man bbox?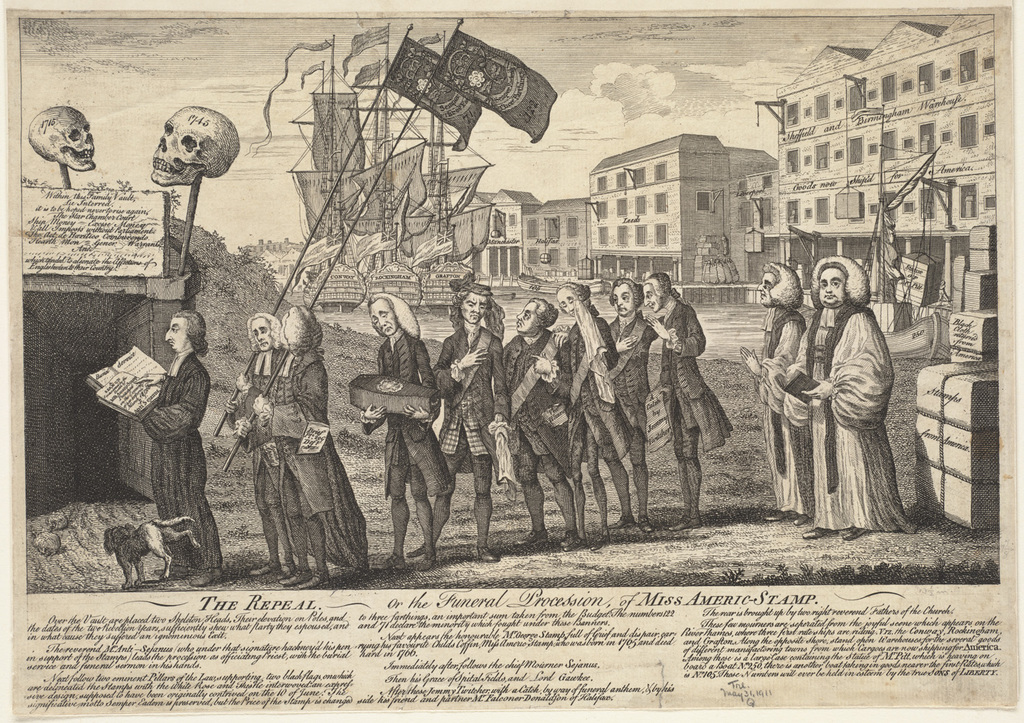
region(739, 256, 805, 529)
